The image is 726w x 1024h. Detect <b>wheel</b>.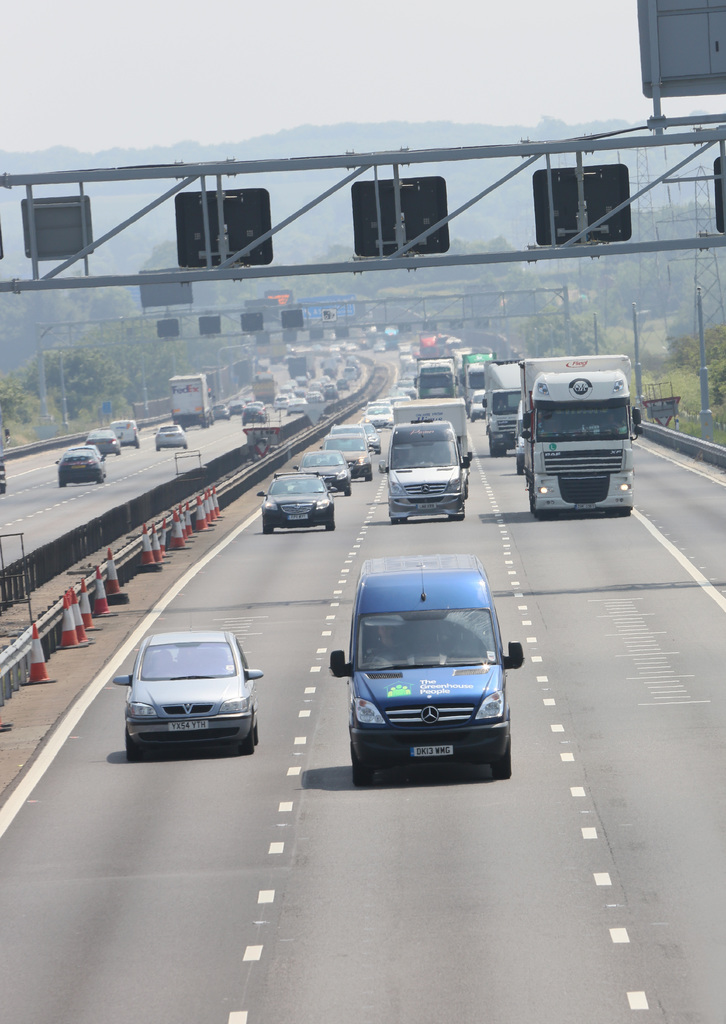
Detection: rect(346, 486, 353, 498).
